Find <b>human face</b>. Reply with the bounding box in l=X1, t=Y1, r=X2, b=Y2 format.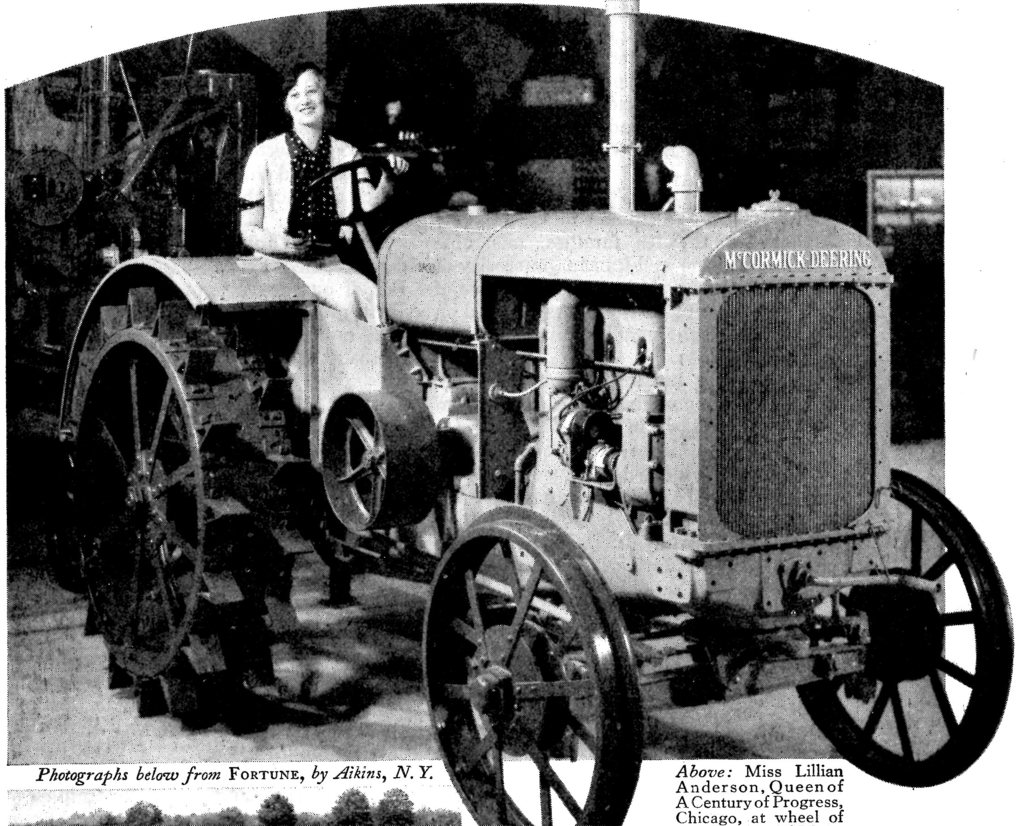
l=281, t=64, r=330, b=131.
